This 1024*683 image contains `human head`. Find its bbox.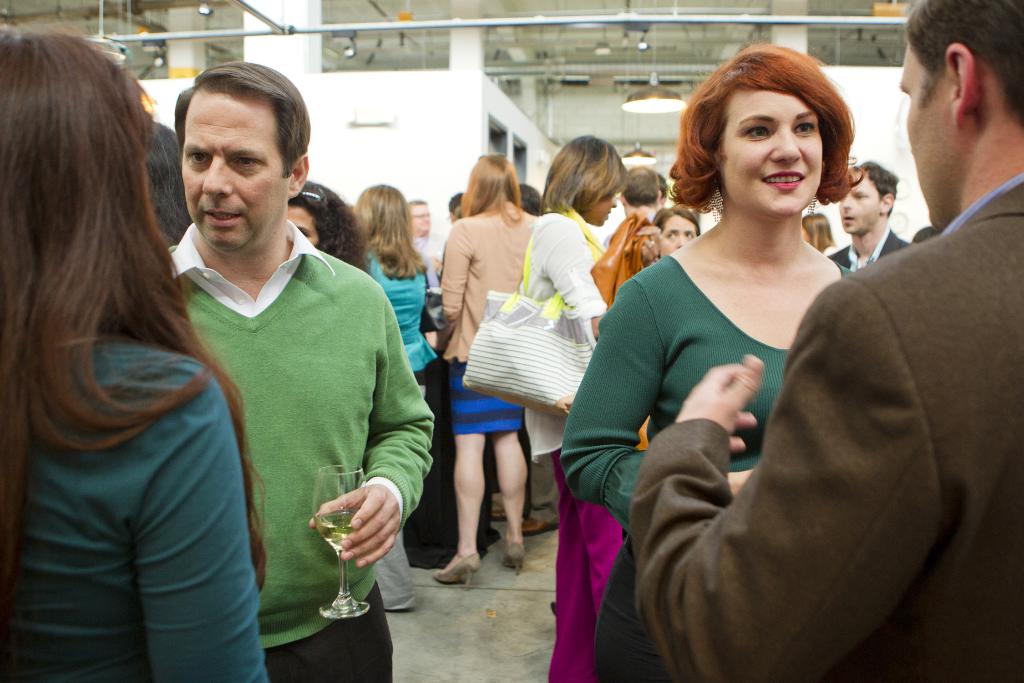
Rect(621, 165, 660, 213).
